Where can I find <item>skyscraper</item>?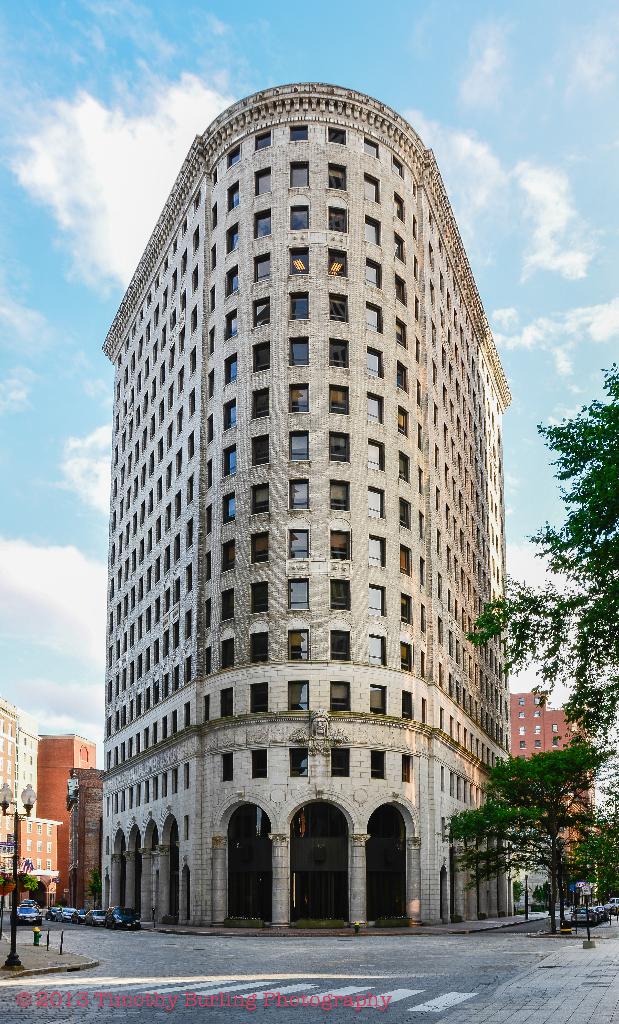
You can find it at 96/81/513/939.
